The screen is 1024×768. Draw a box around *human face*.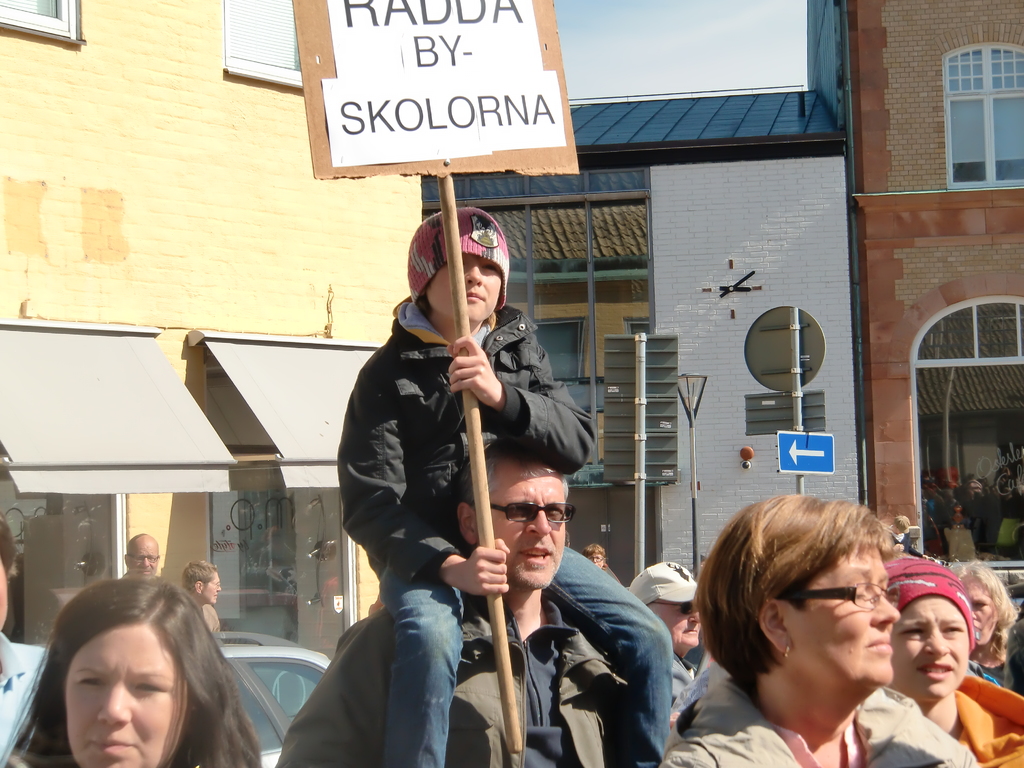
[789,547,902,694].
